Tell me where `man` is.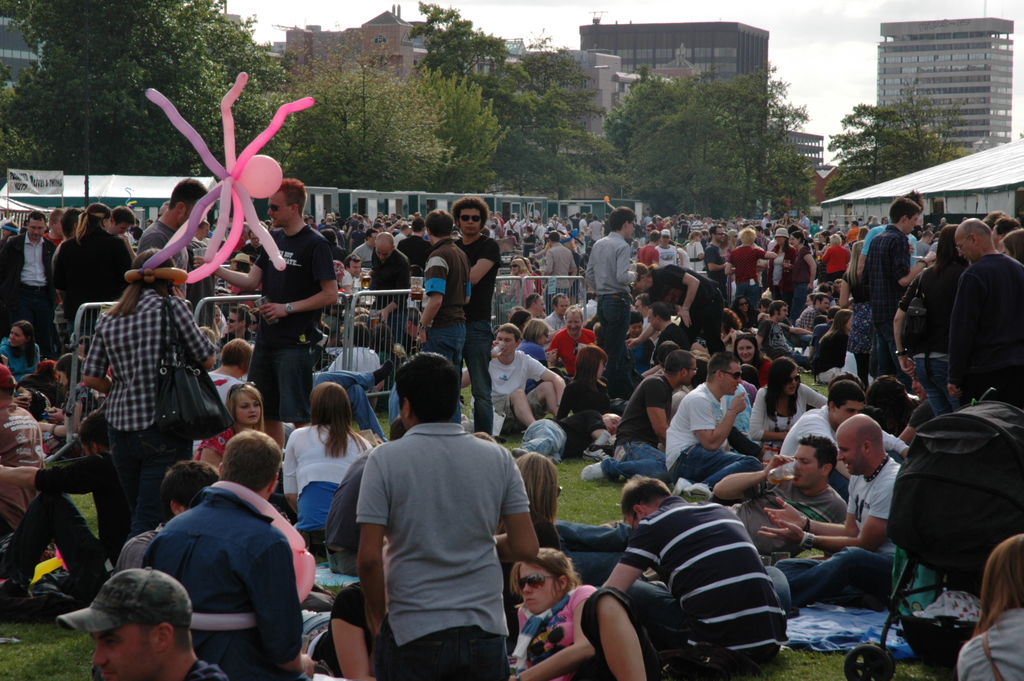
`man` is at pyautogui.locateOnScreen(755, 299, 812, 365).
